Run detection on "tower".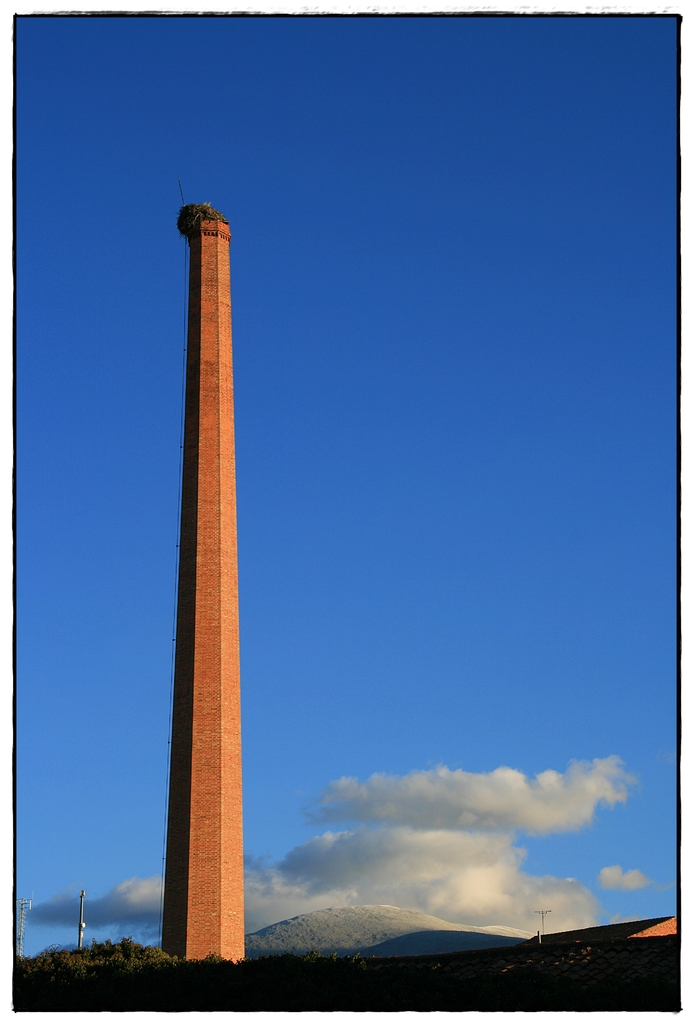
Result: (x1=161, y1=204, x2=243, y2=963).
